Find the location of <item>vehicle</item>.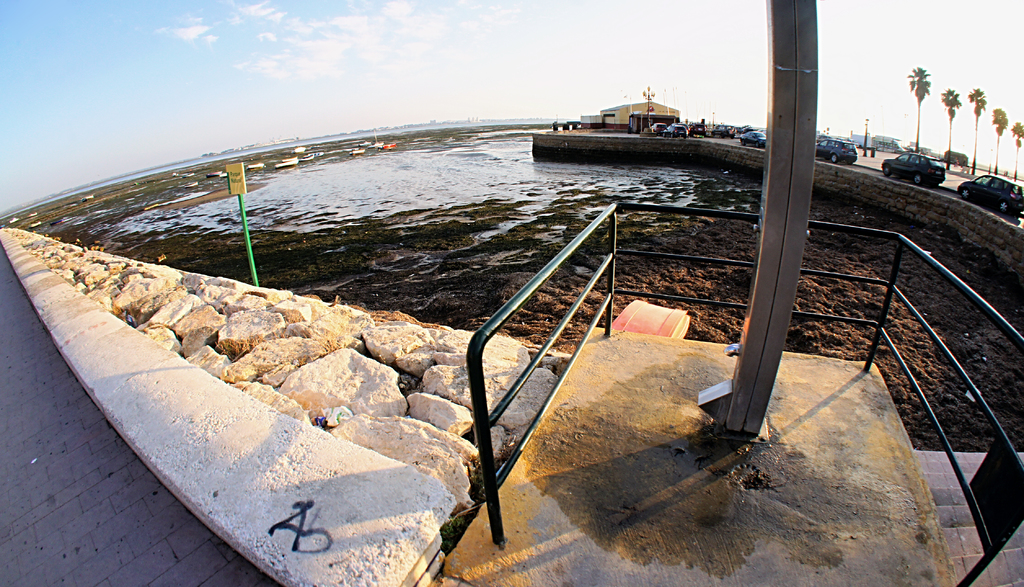
Location: detection(667, 121, 687, 140).
